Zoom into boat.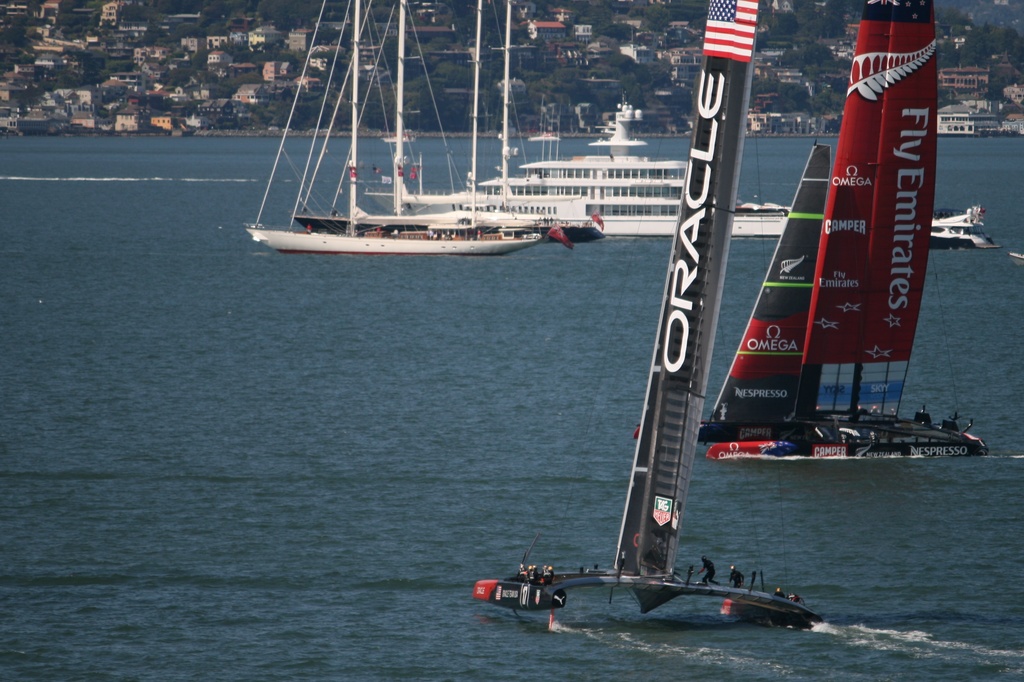
Zoom target: box(476, 0, 820, 618).
